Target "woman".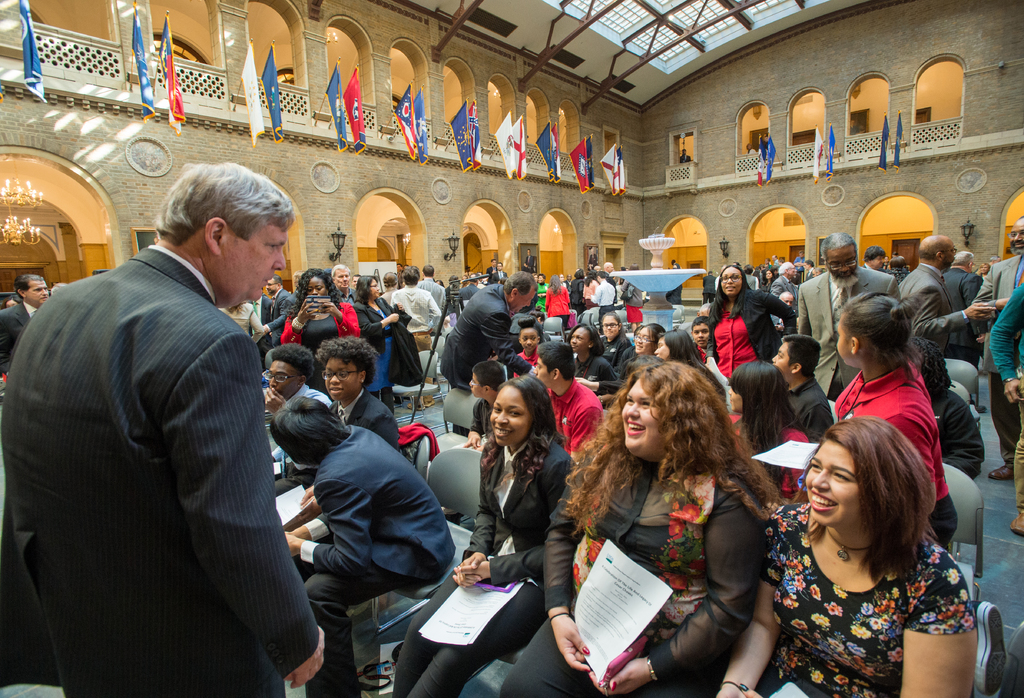
Target region: 596,308,636,380.
